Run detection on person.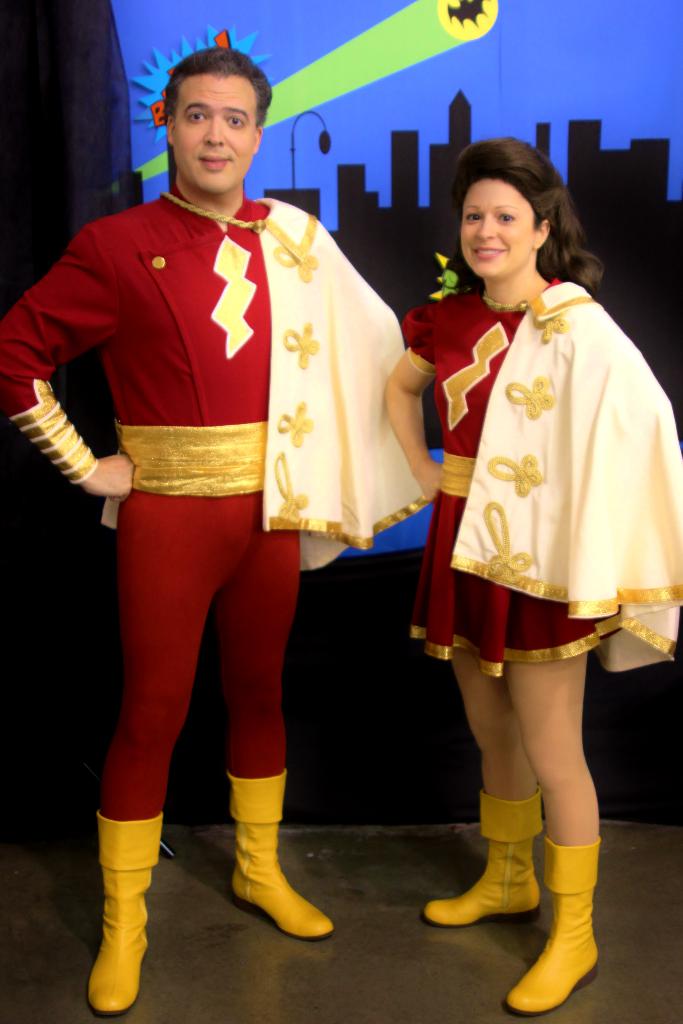
Result: crop(21, 59, 429, 948).
